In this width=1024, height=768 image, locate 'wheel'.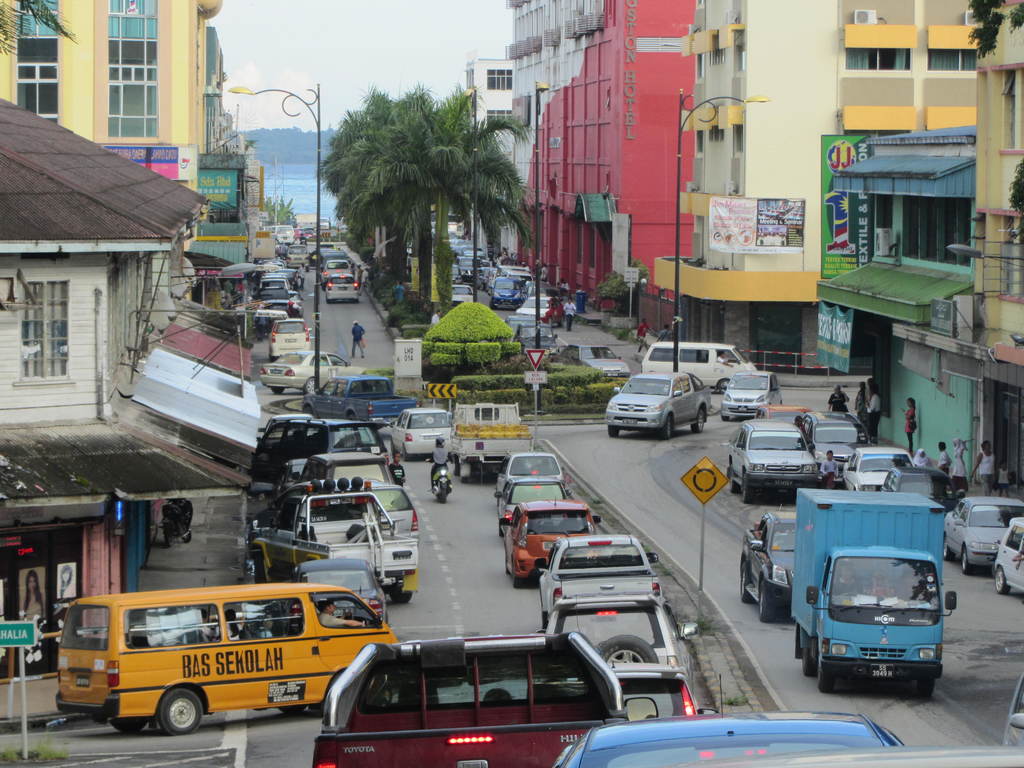
Bounding box: 558, 316, 566, 329.
